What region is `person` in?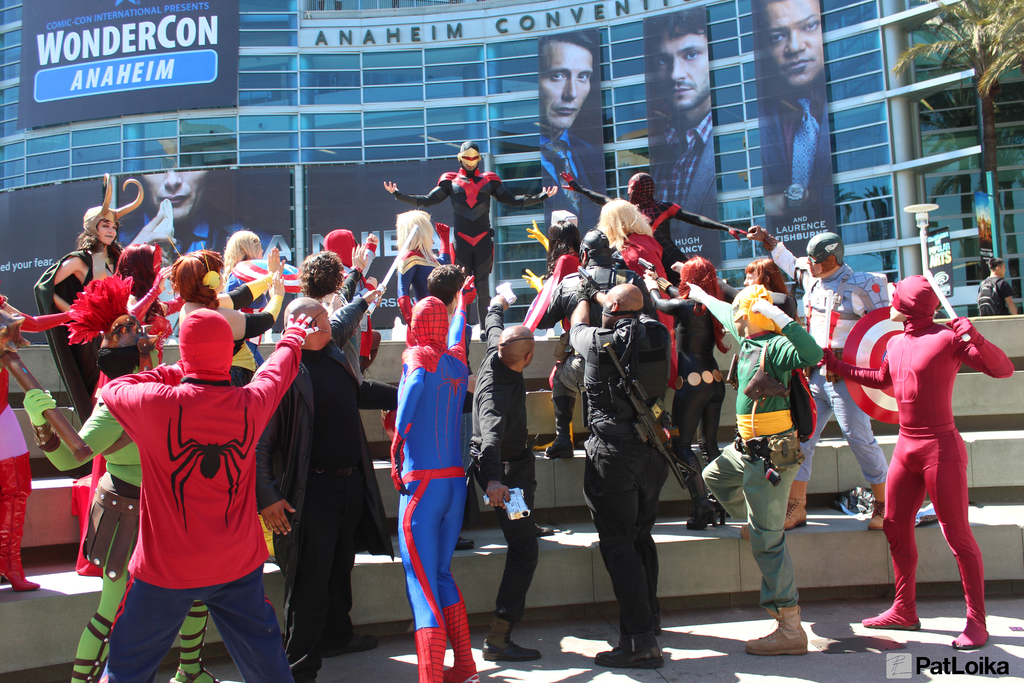
[161, 248, 293, 381].
